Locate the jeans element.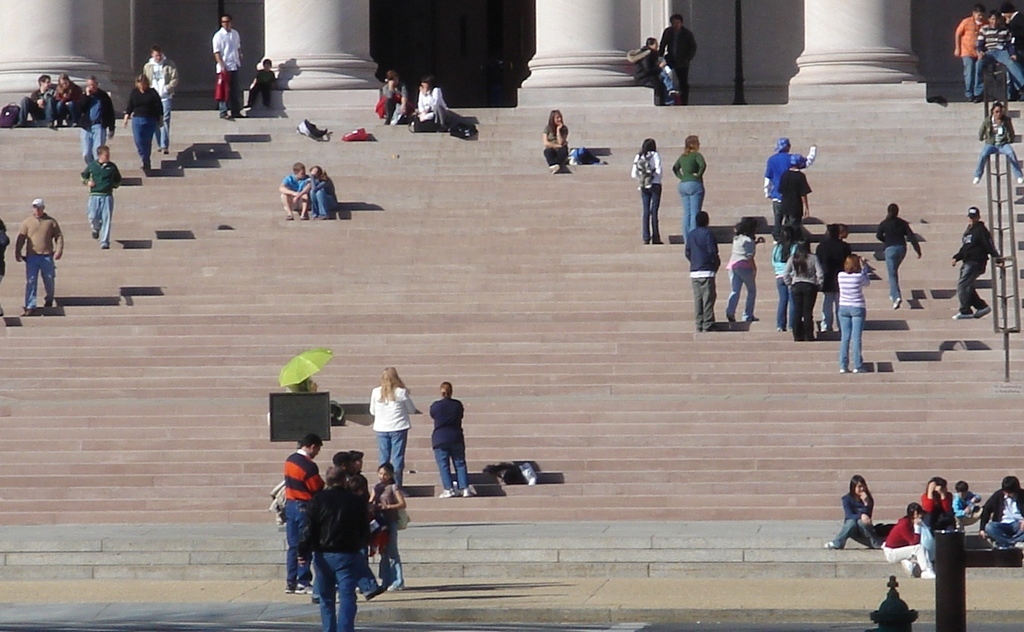
Element bbox: detection(90, 194, 110, 244).
